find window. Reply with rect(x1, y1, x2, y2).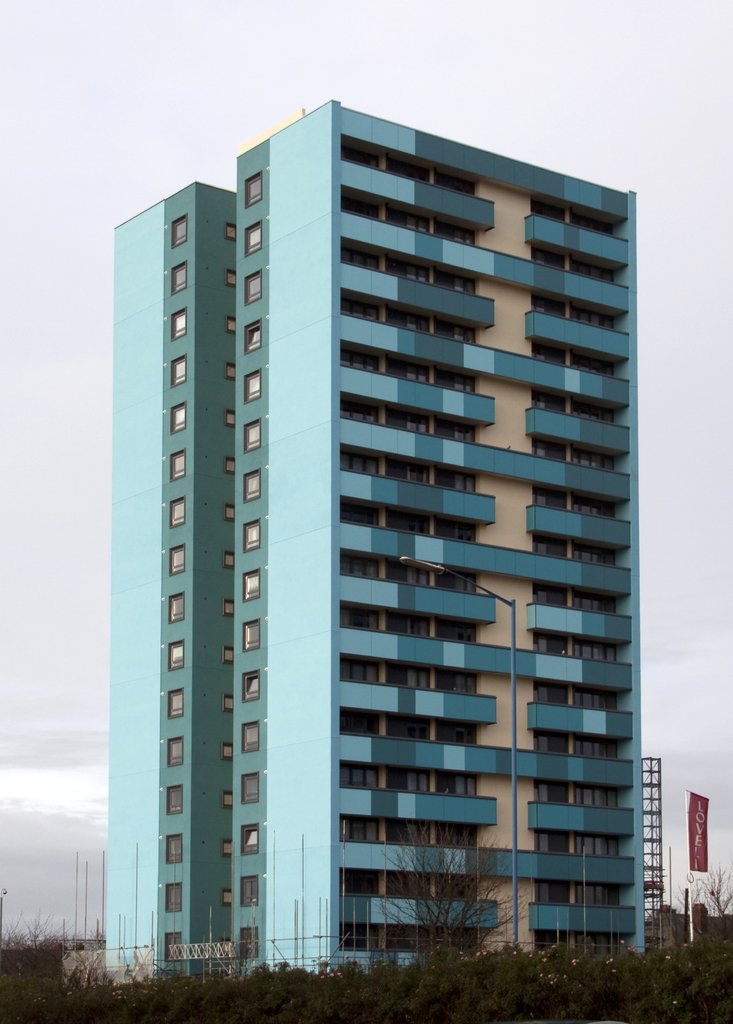
rect(534, 829, 569, 854).
